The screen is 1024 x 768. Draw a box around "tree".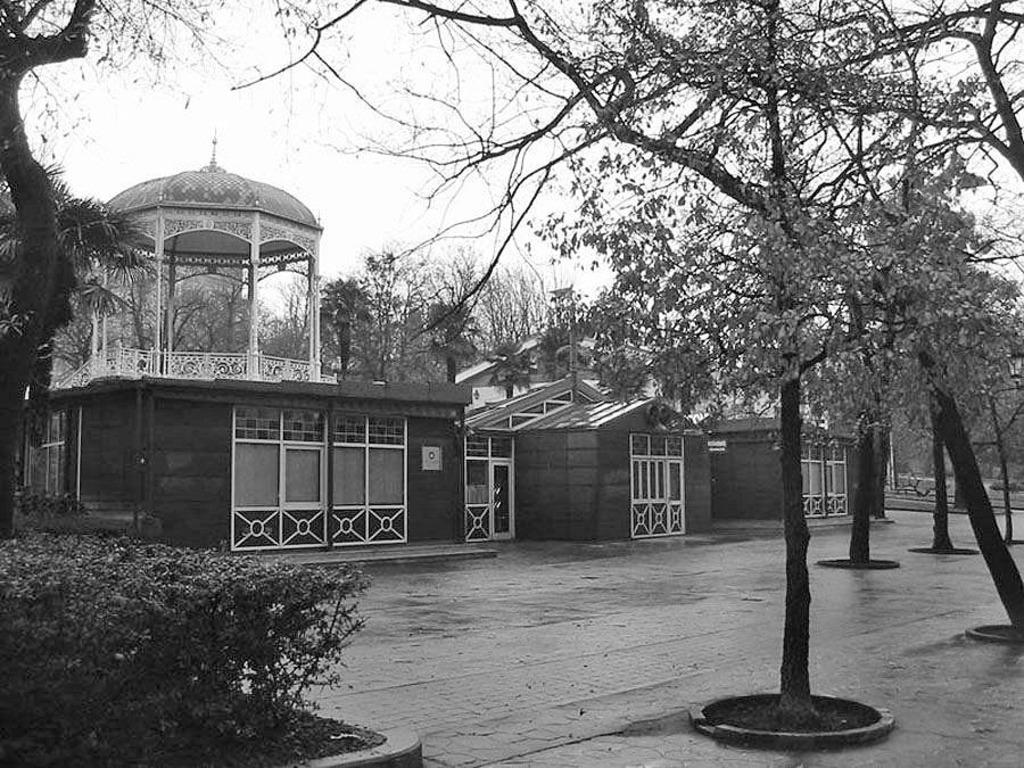
bbox=(928, 165, 1023, 544).
